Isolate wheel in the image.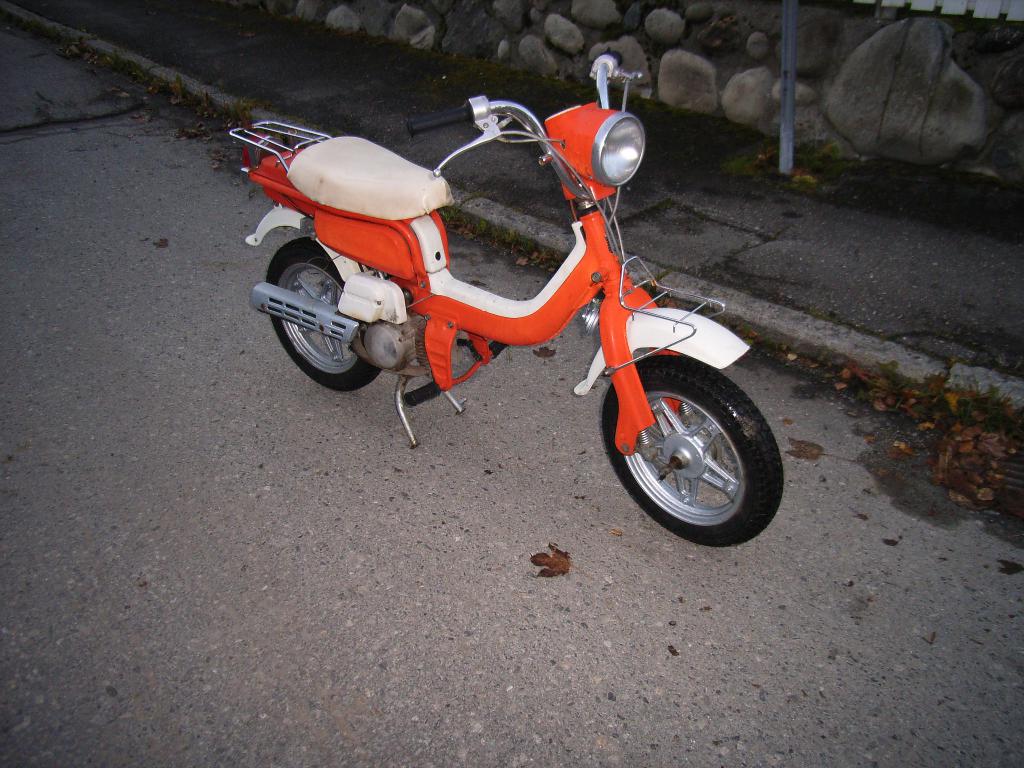
Isolated region: [263,236,381,392].
